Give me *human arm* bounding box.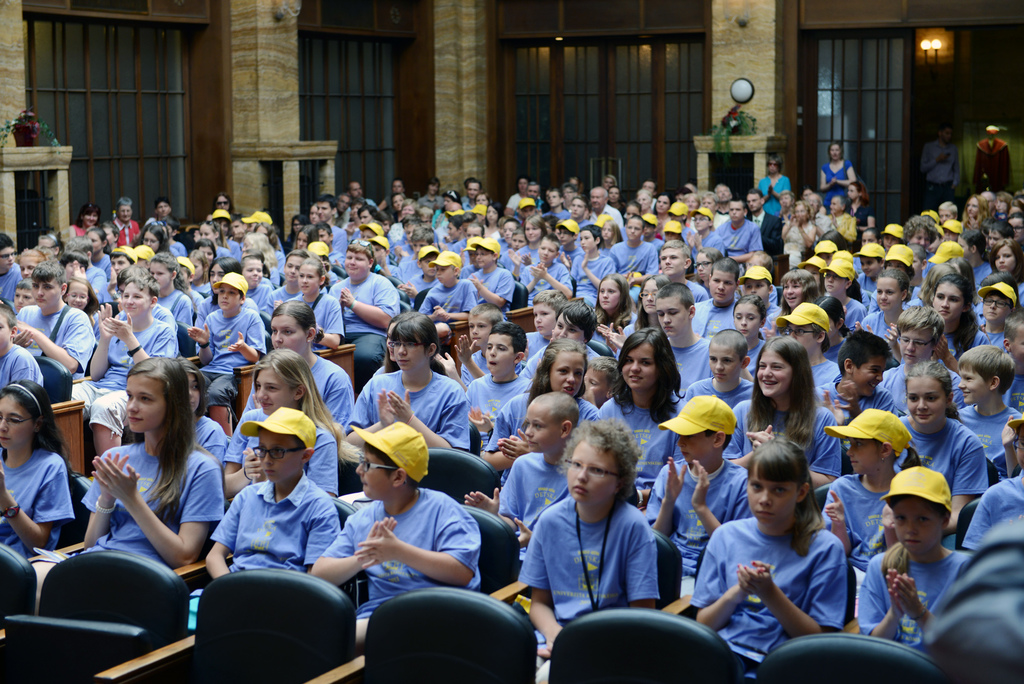
locate(0, 452, 71, 557).
